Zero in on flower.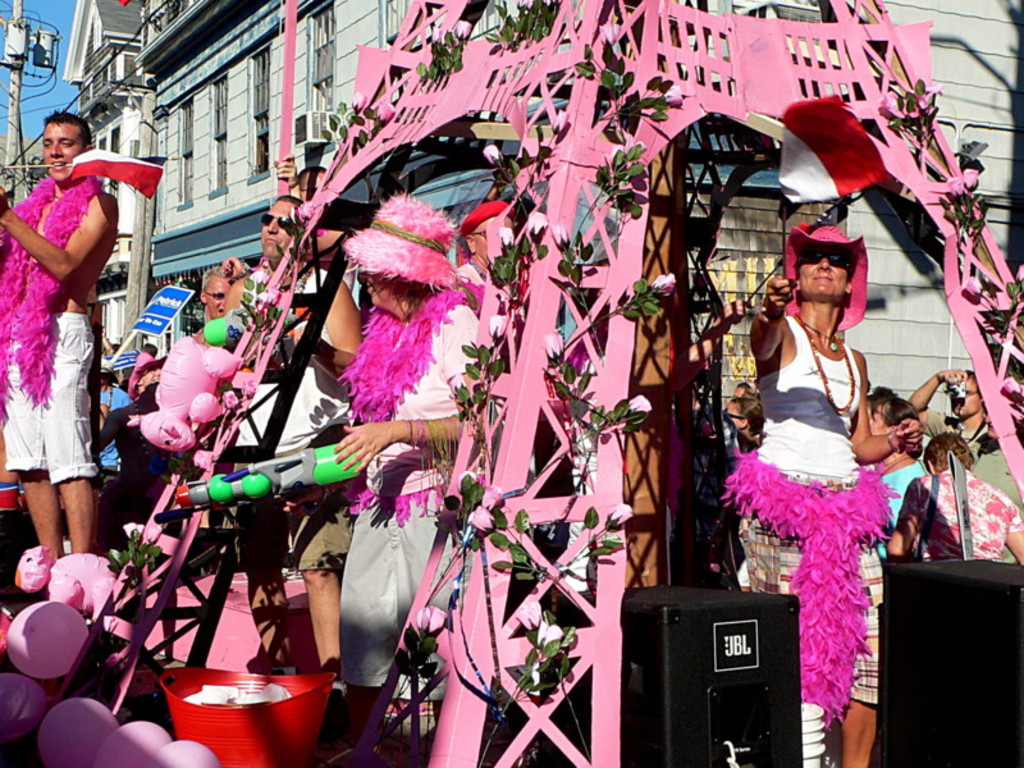
Zeroed in: <region>1016, 264, 1023, 285</region>.
